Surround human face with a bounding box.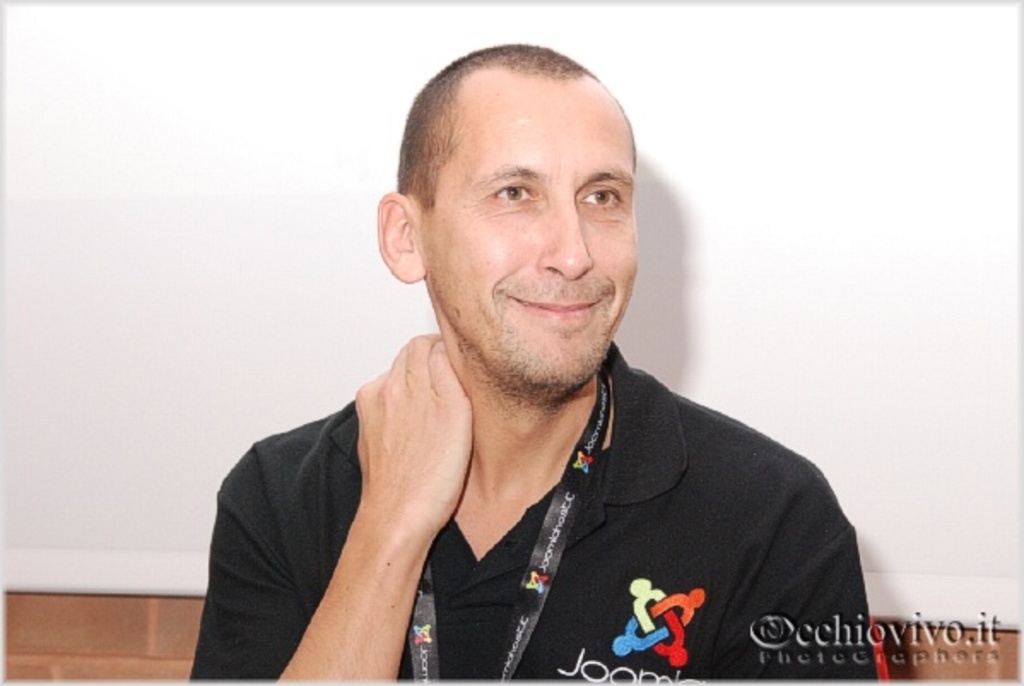
locate(424, 87, 634, 388).
